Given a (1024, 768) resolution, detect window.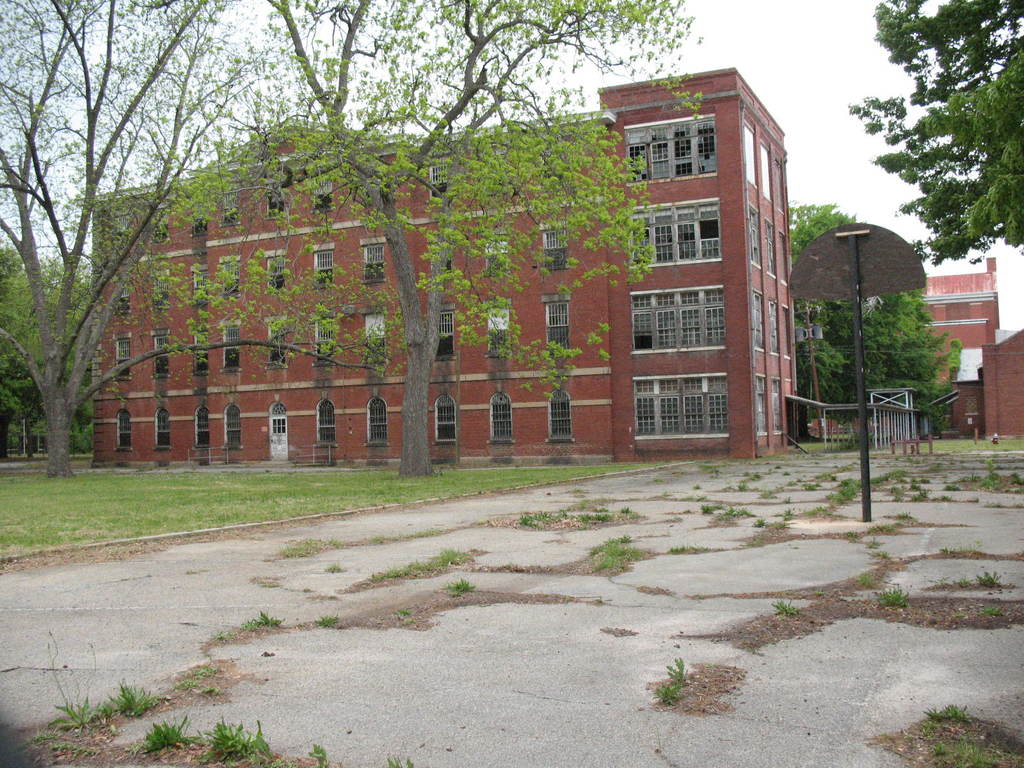
<region>154, 341, 170, 382</region>.
